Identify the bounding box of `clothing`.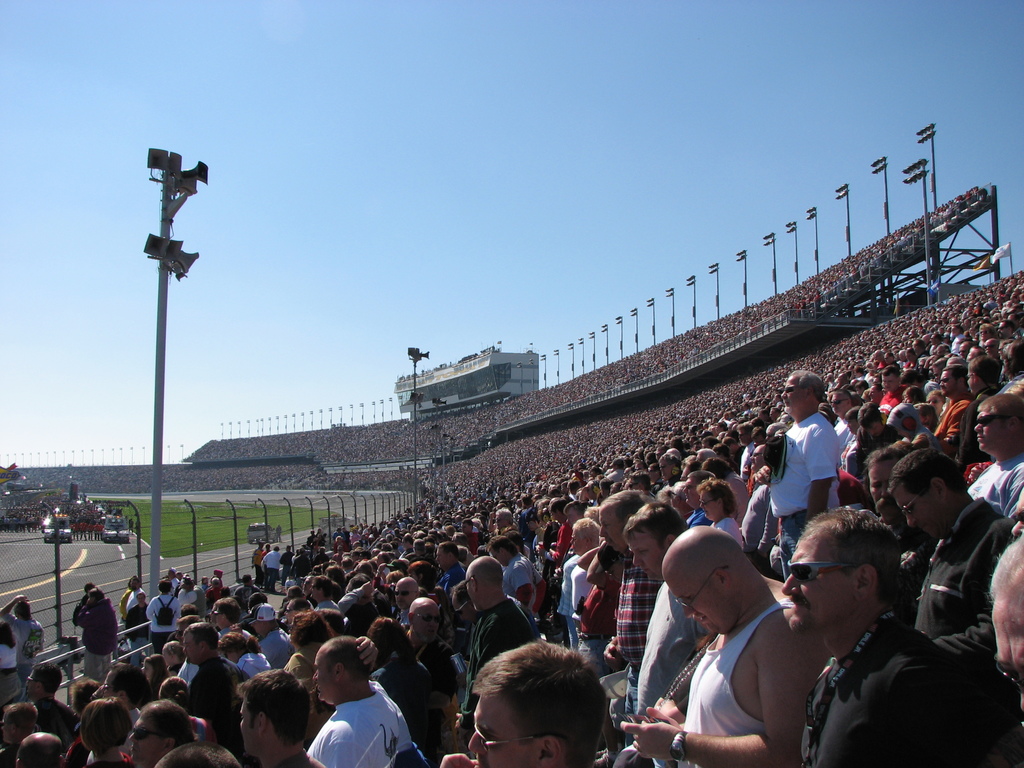
<region>507, 552, 541, 606</region>.
